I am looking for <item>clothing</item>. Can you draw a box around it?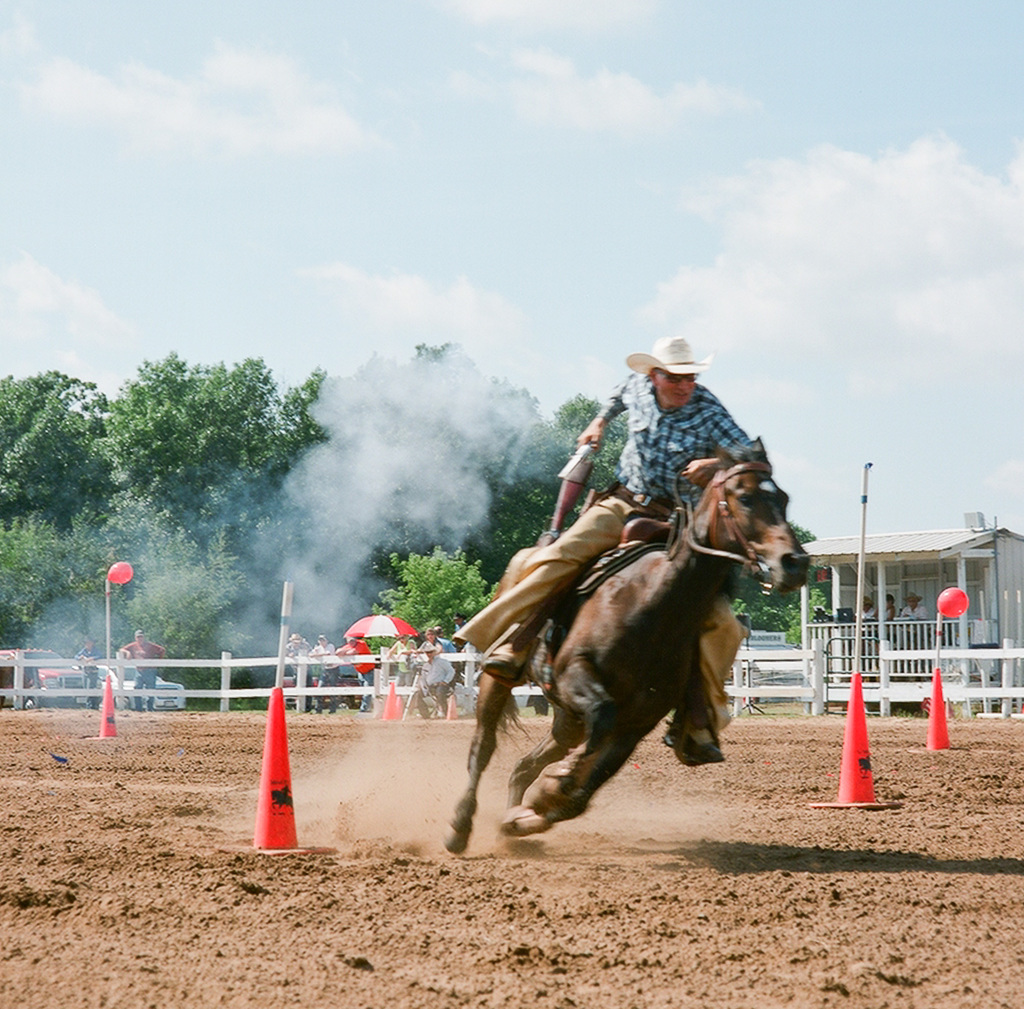
Sure, the bounding box is box(72, 651, 100, 703).
